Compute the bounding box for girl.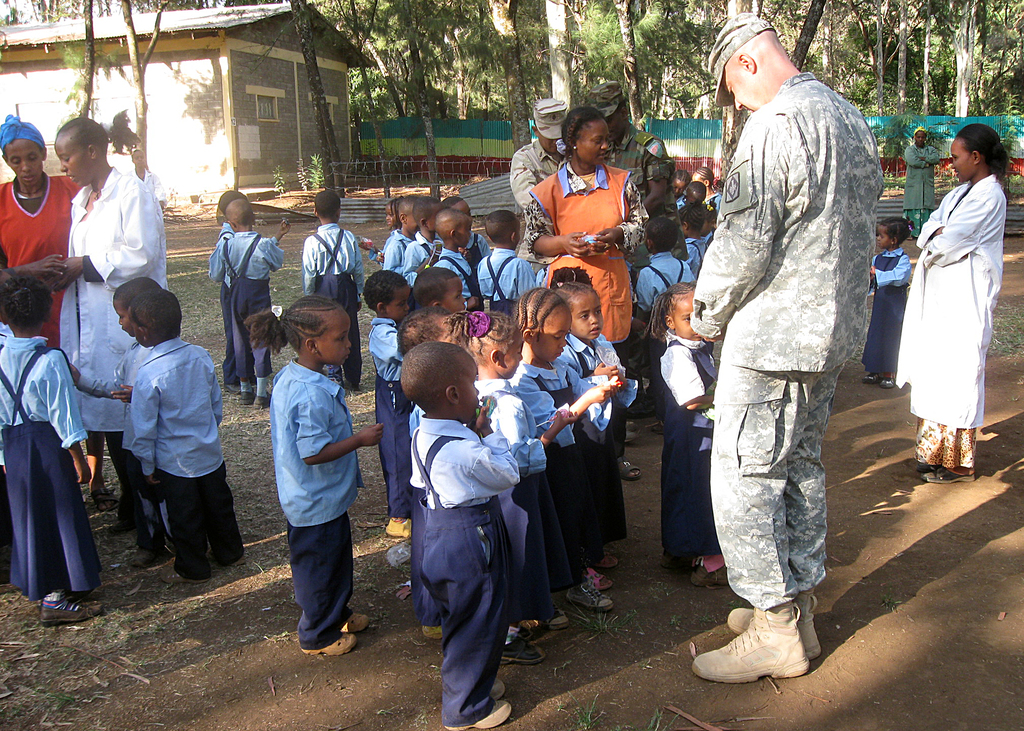
(872,214,914,389).
